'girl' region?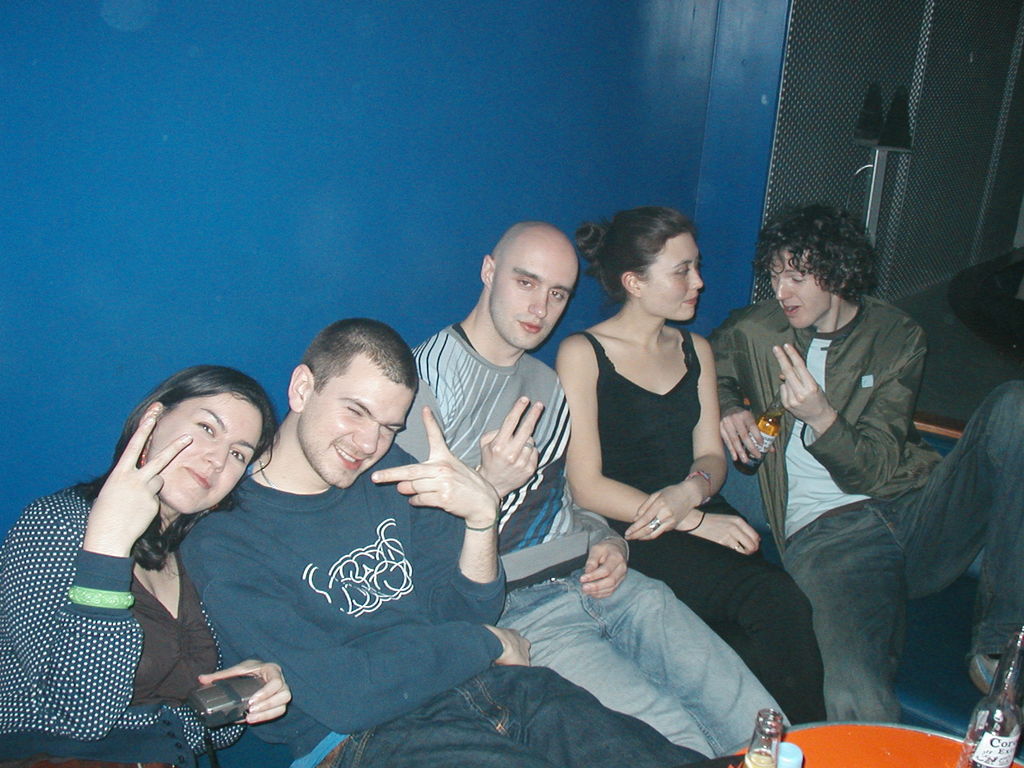
box=[552, 211, 829, 726]
